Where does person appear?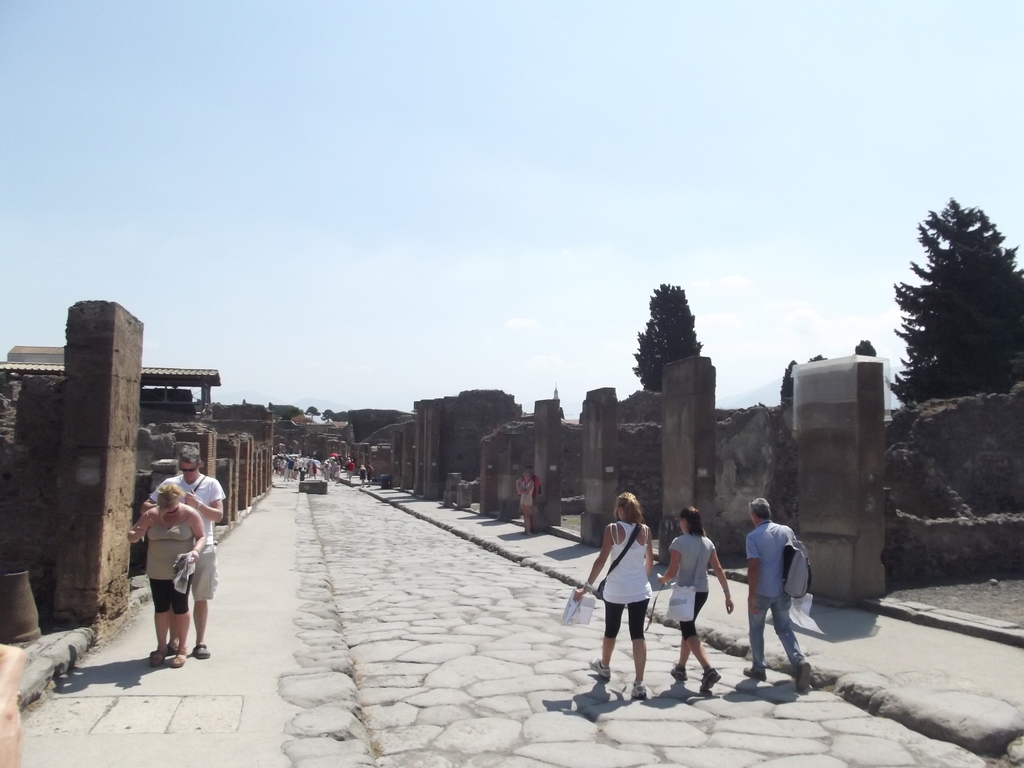
Appears at <bbox>166, 447, 229, 656</bbox>.
